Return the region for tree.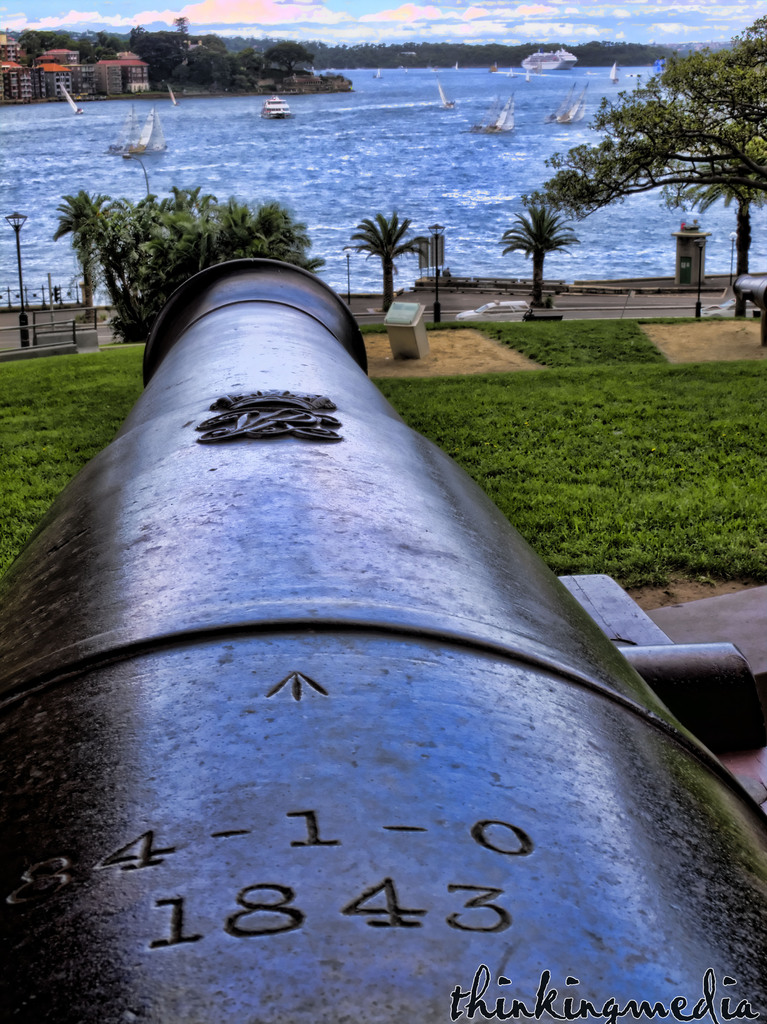
crop(347, 210, 429, 314).
